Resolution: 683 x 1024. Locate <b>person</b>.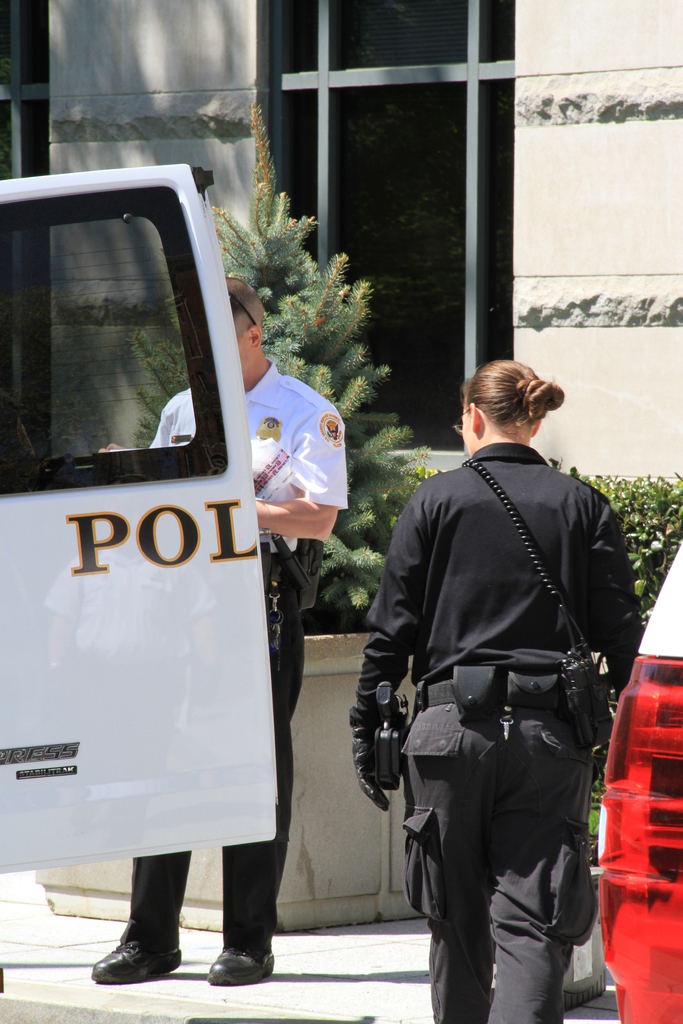
{"x1": 357, "y1": 370, "x2": 661, "y2": 1023}.
